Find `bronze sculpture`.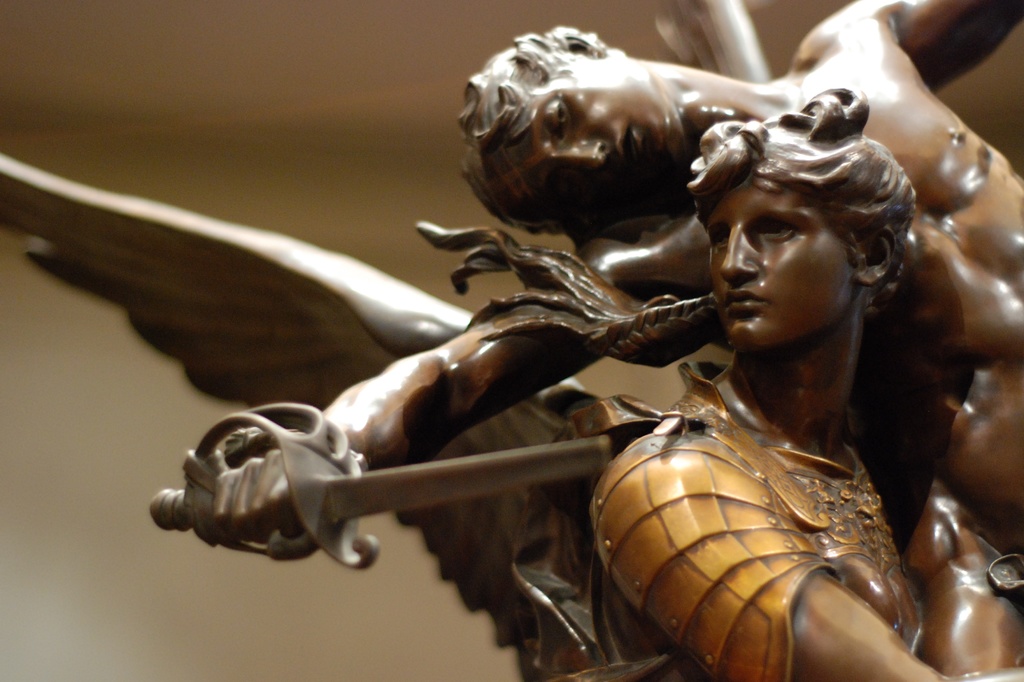
box=[0, 3, 1020, 681].
